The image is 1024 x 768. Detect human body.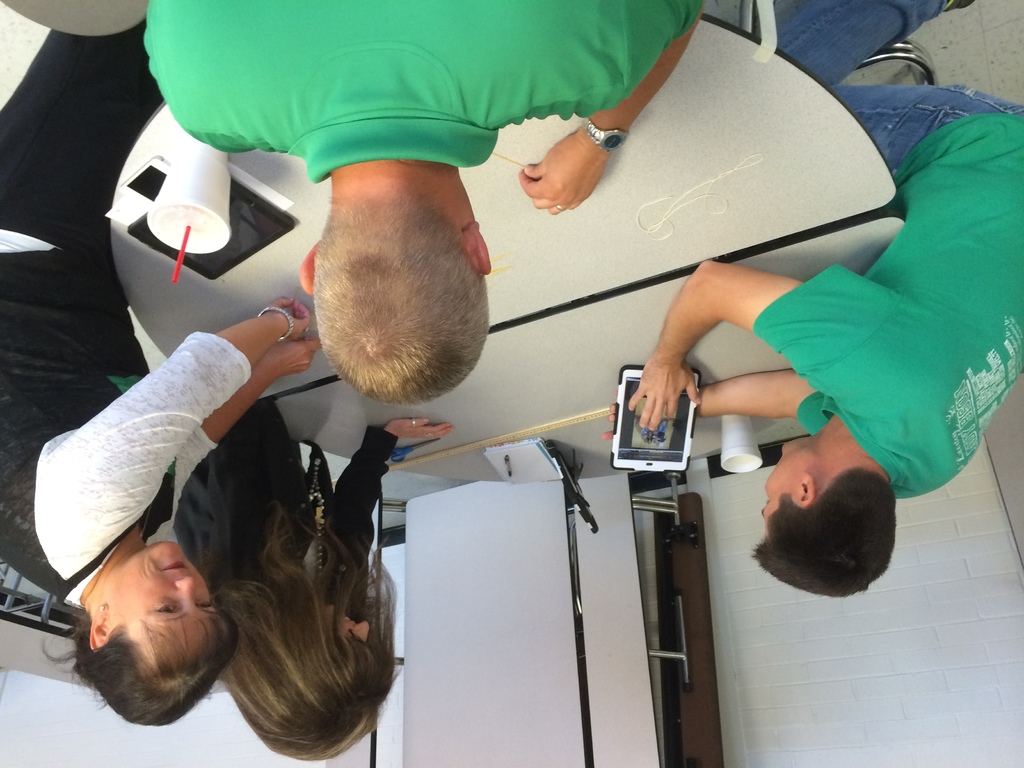
Detection: (156,387,451,593).
